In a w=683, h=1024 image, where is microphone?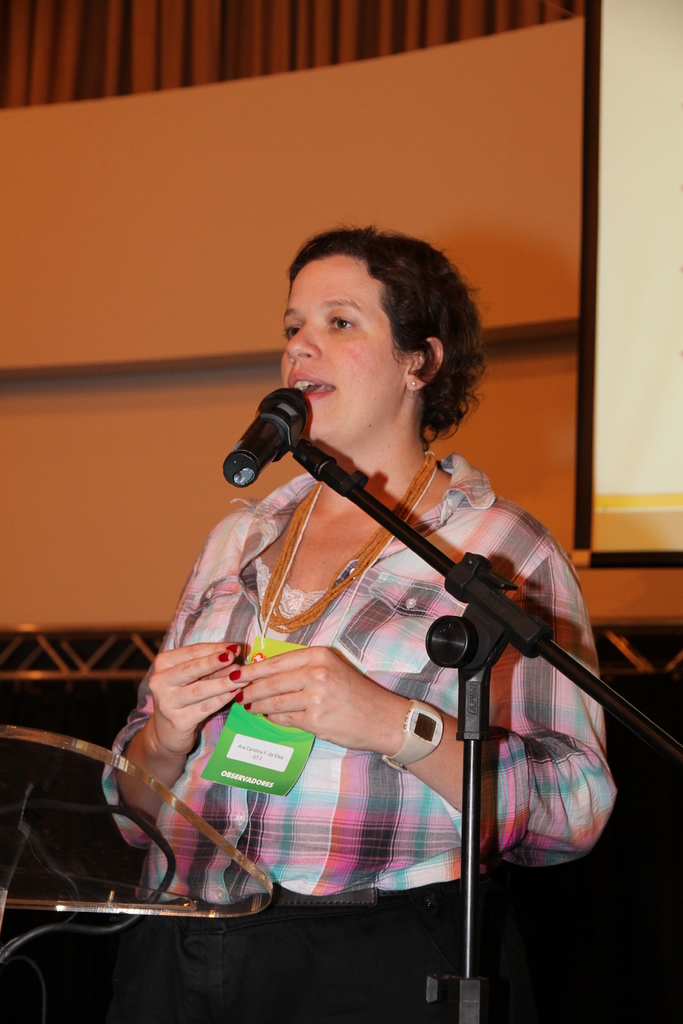
l=227, t=383, r=320, b=486.
